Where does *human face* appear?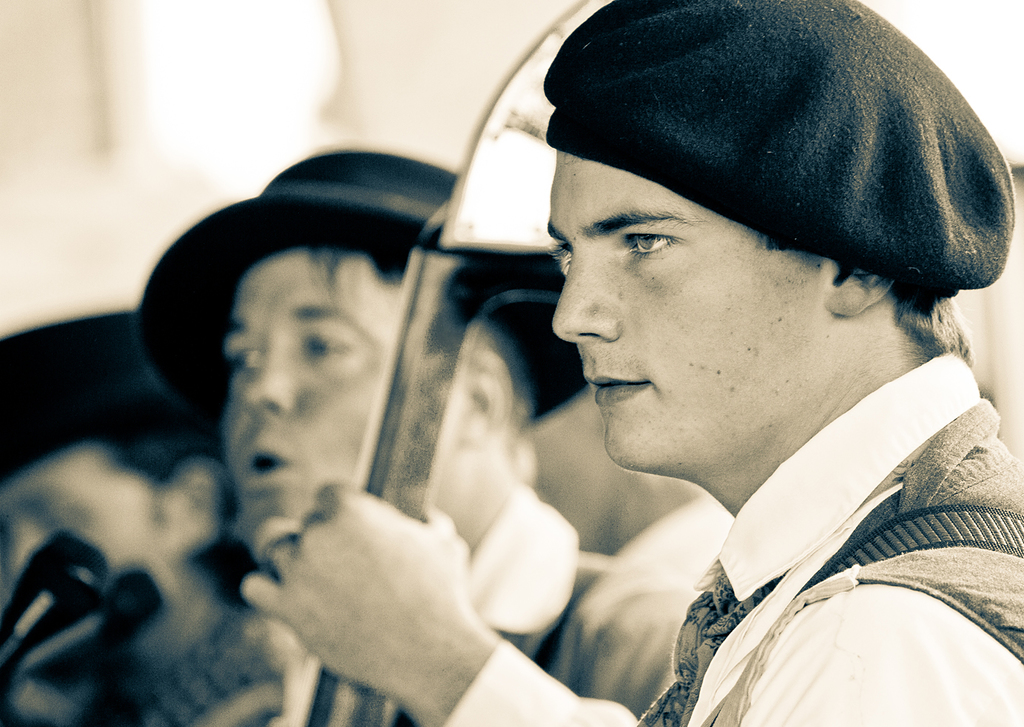
Appears at 219, 240, 466, 562.
